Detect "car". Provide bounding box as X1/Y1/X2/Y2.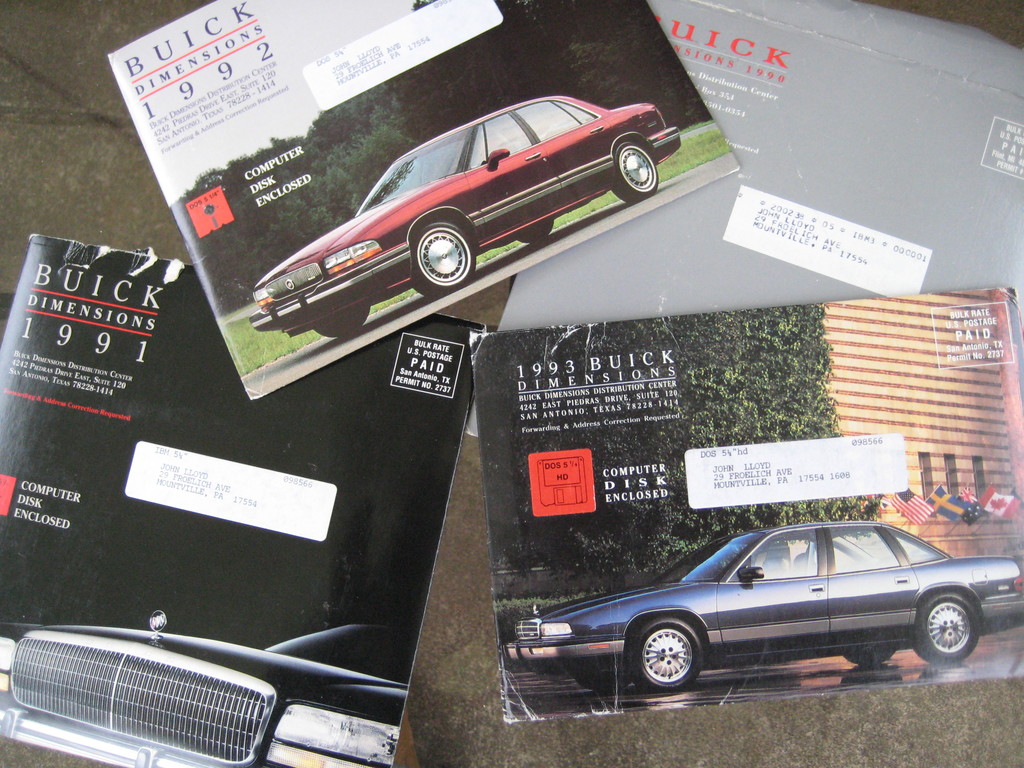
0/611/408/767.
